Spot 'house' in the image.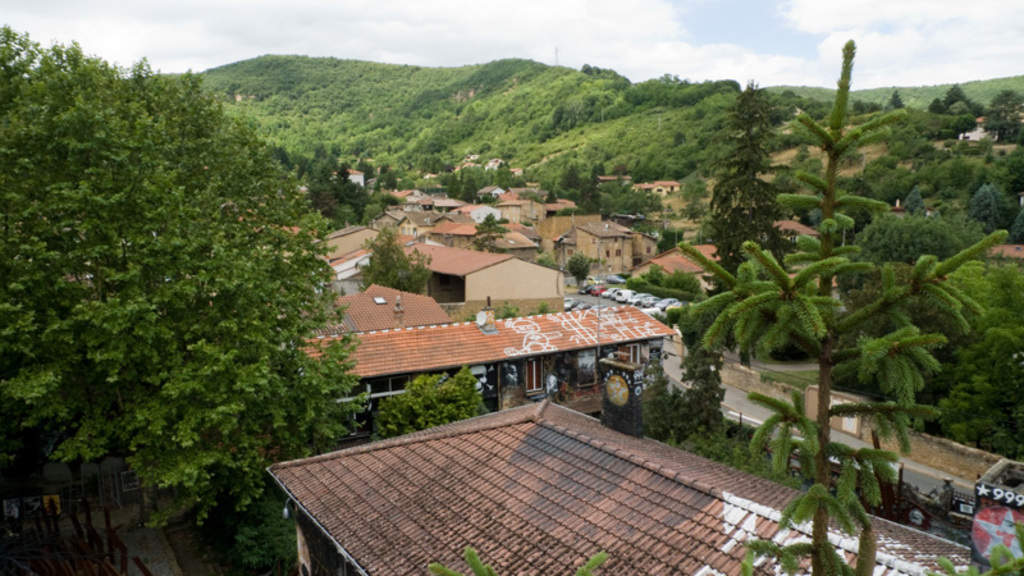
'house' found at bbox=[260, 396, 986, 575].
